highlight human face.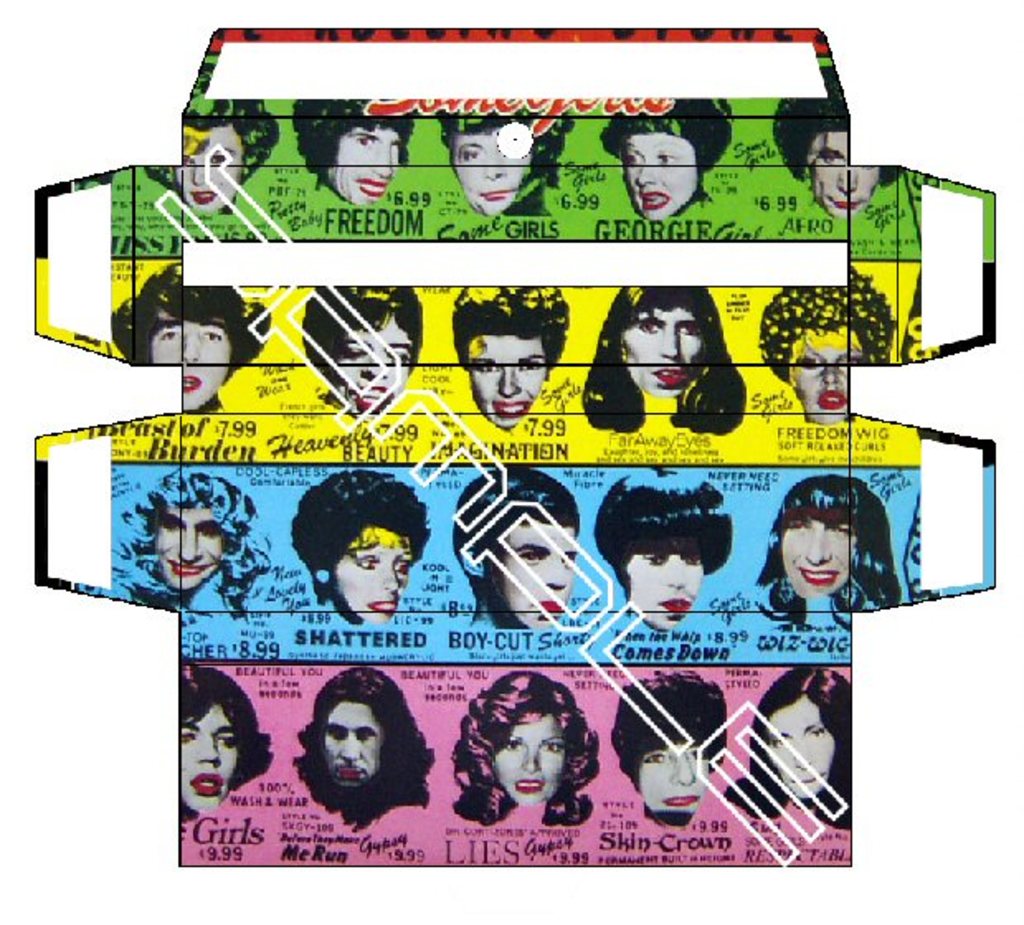
Highlighted region: (808,126,882,213).
